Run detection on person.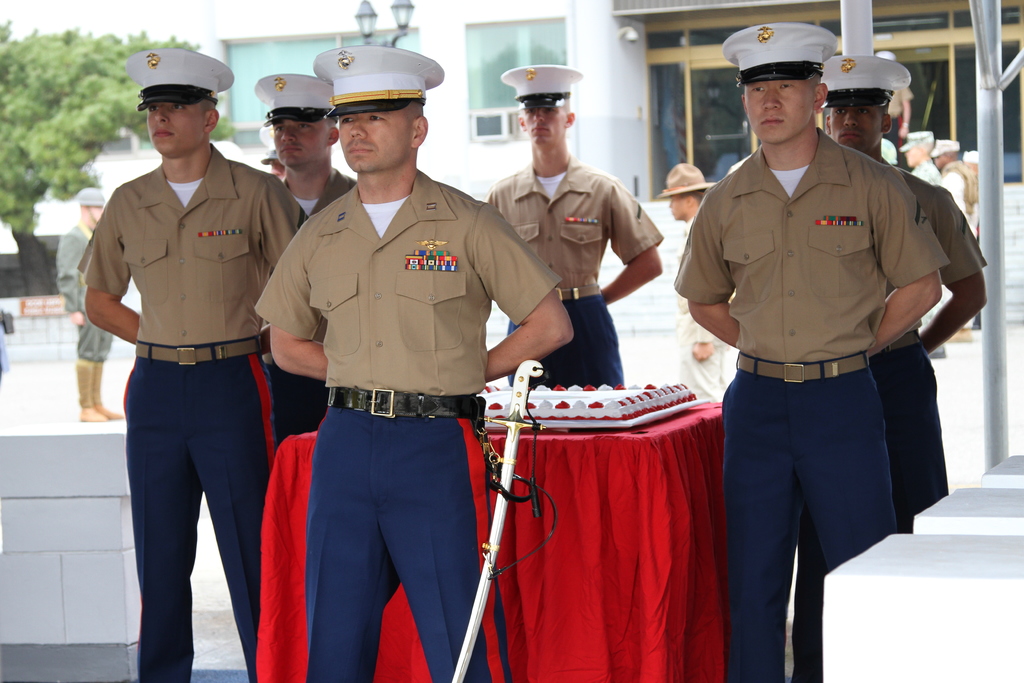
Result: 52:186:122:420.
